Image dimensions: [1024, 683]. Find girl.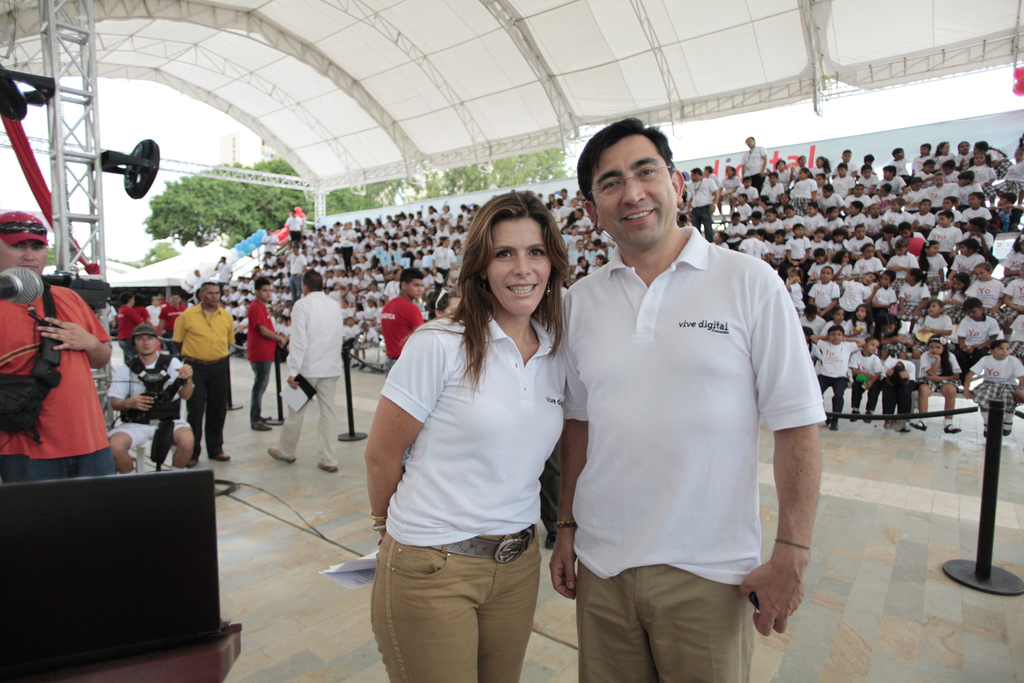
locate(921, 245, 950, 290).
